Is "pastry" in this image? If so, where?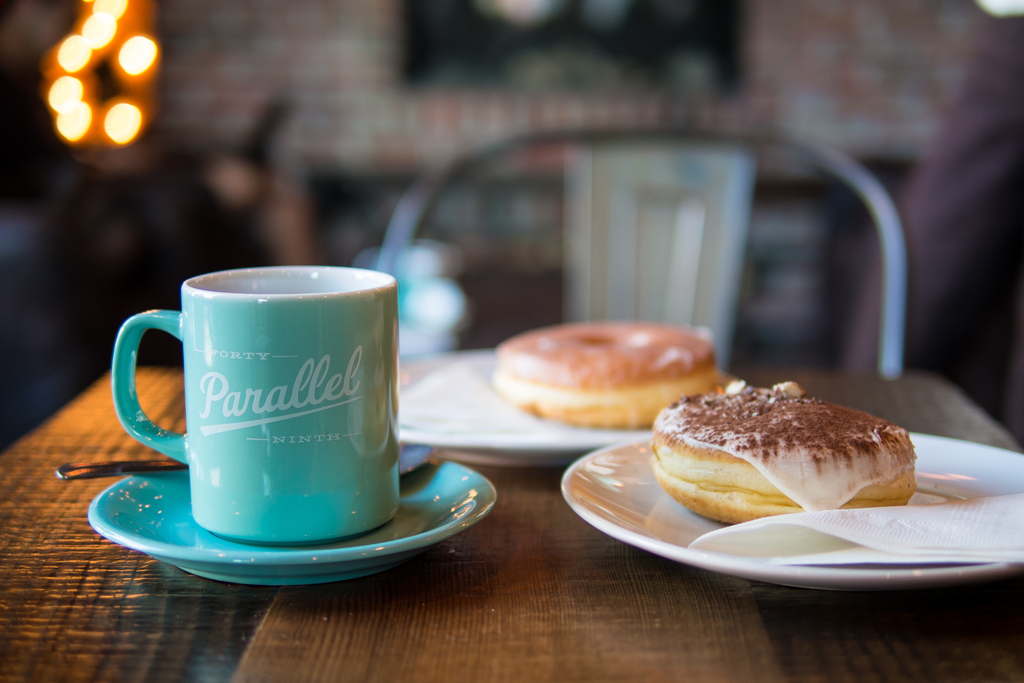
Yes, at 634, 385, 926, 531.
